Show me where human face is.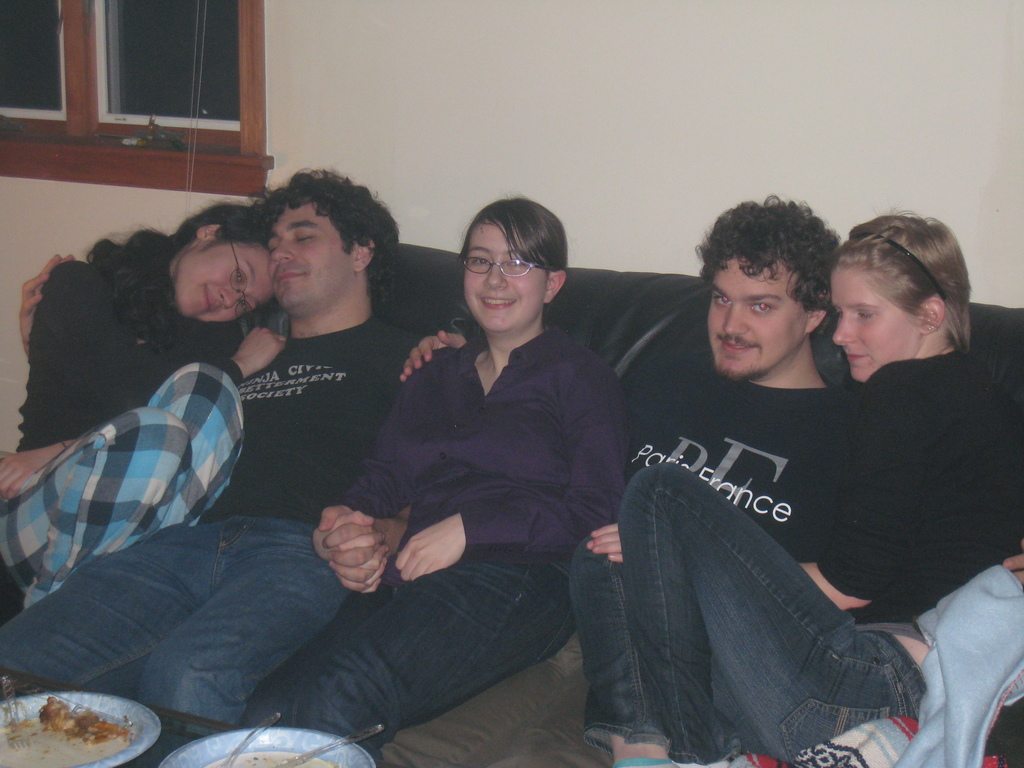
human face is at bbox(833, 266, 913, 383).
